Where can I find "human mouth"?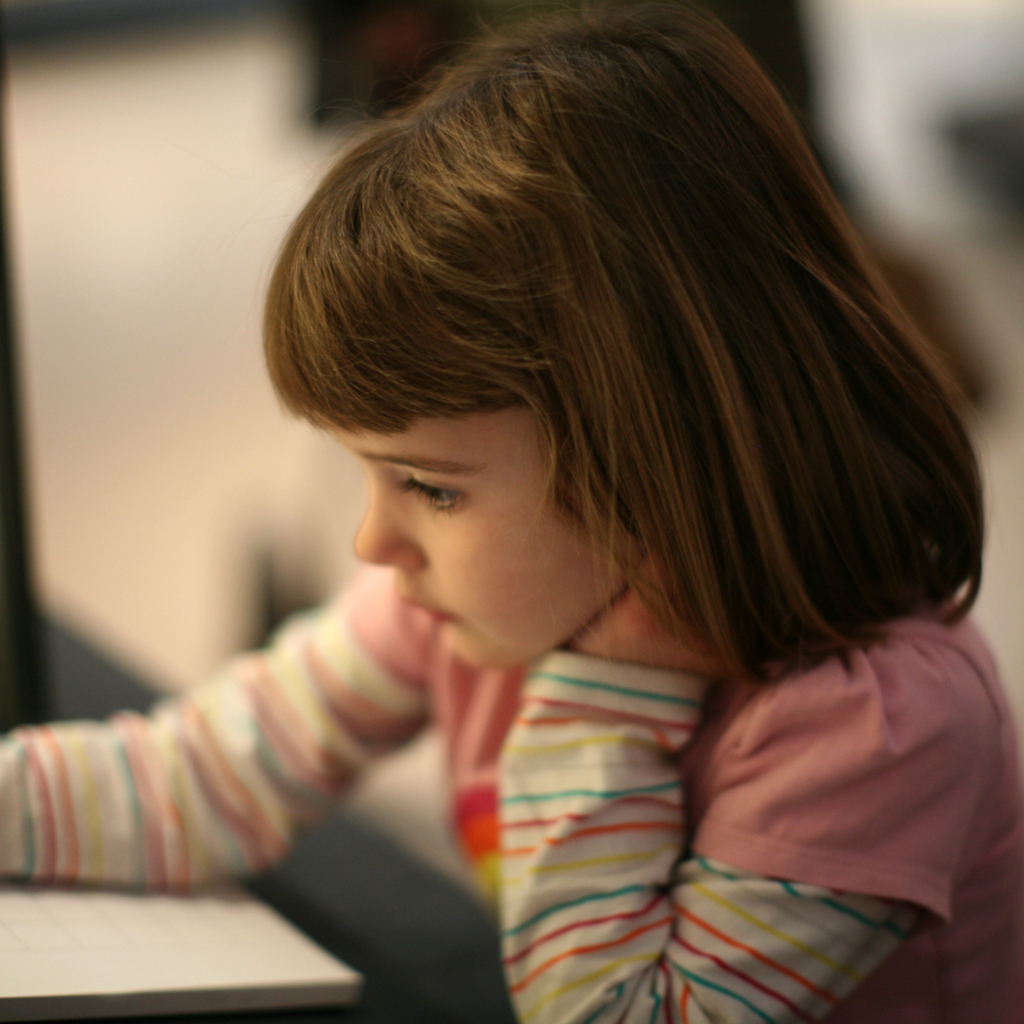
You can find it at region(403, 594, 452, 630).
